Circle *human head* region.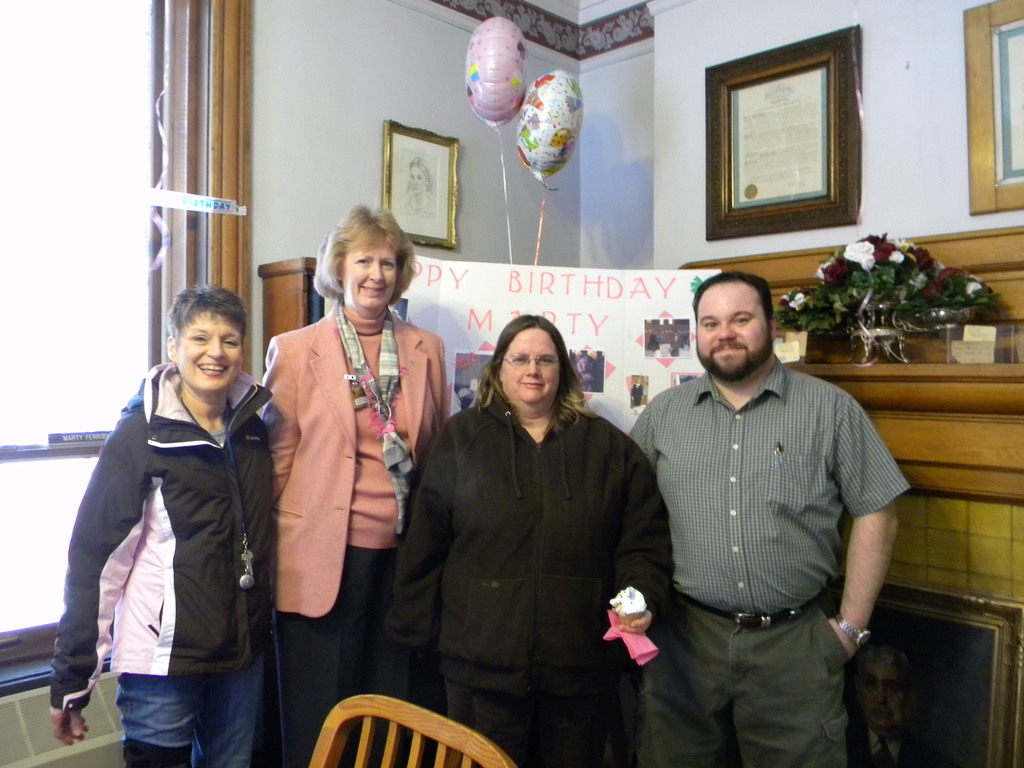
Region: {"left": 695, "top": 278, "right": 773, "bottom": 378}.
